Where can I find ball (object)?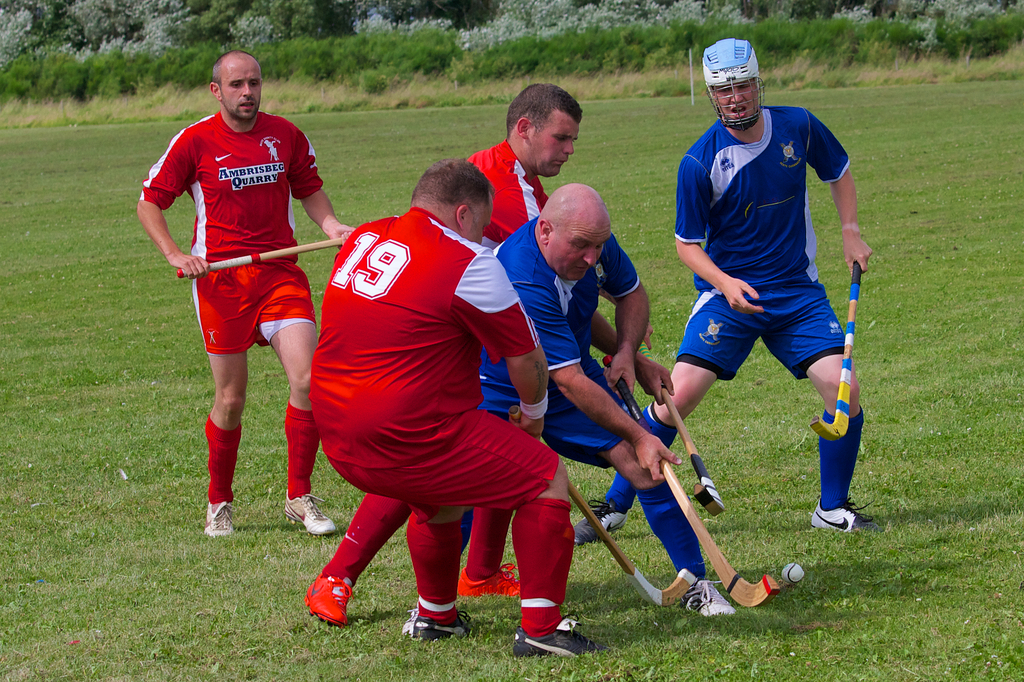
You can find it at (x1=778, y1=560, x2=804, y2=587).
